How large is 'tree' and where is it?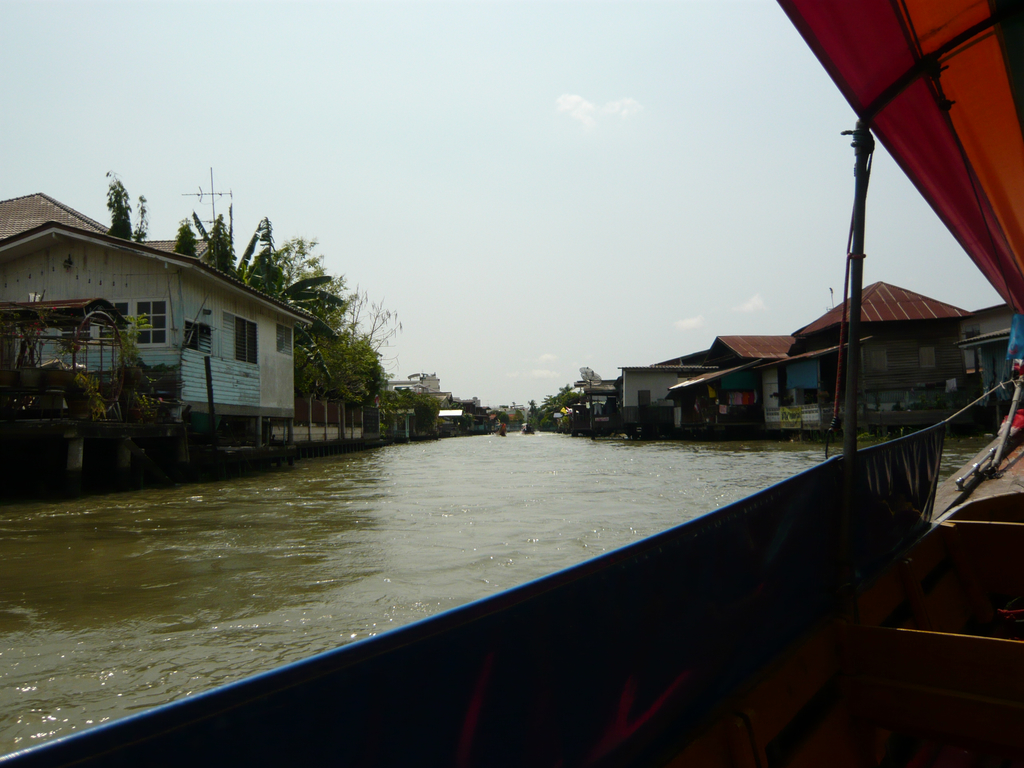
Bounding box: left=99, top=172, right=148, bottom=239.
